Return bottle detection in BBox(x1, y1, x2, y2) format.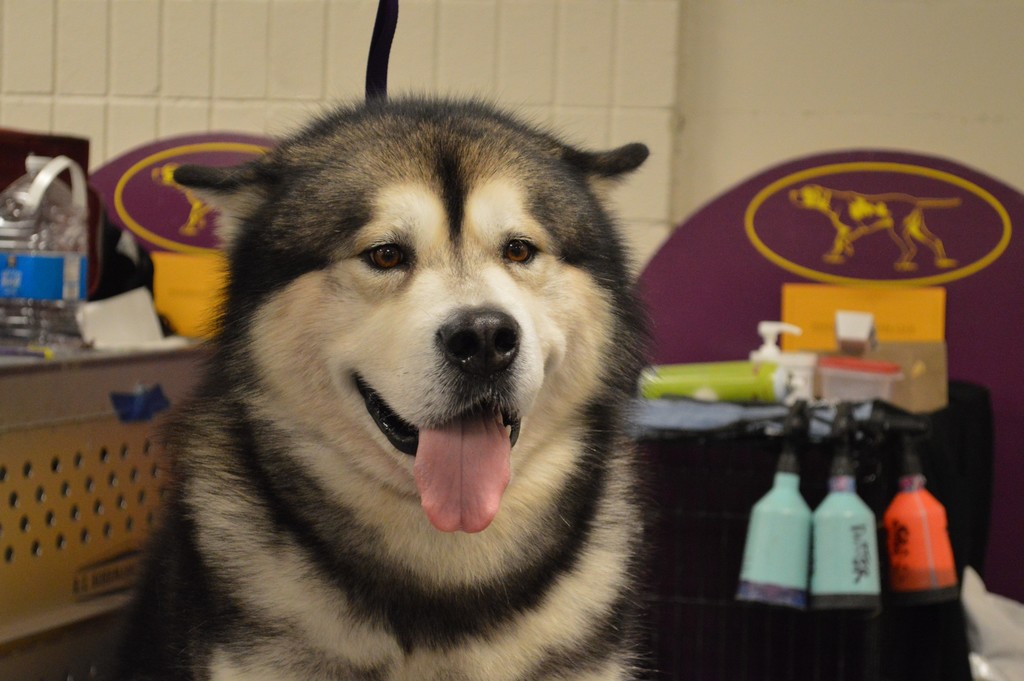
BBox(0, 153, 90, 347).
